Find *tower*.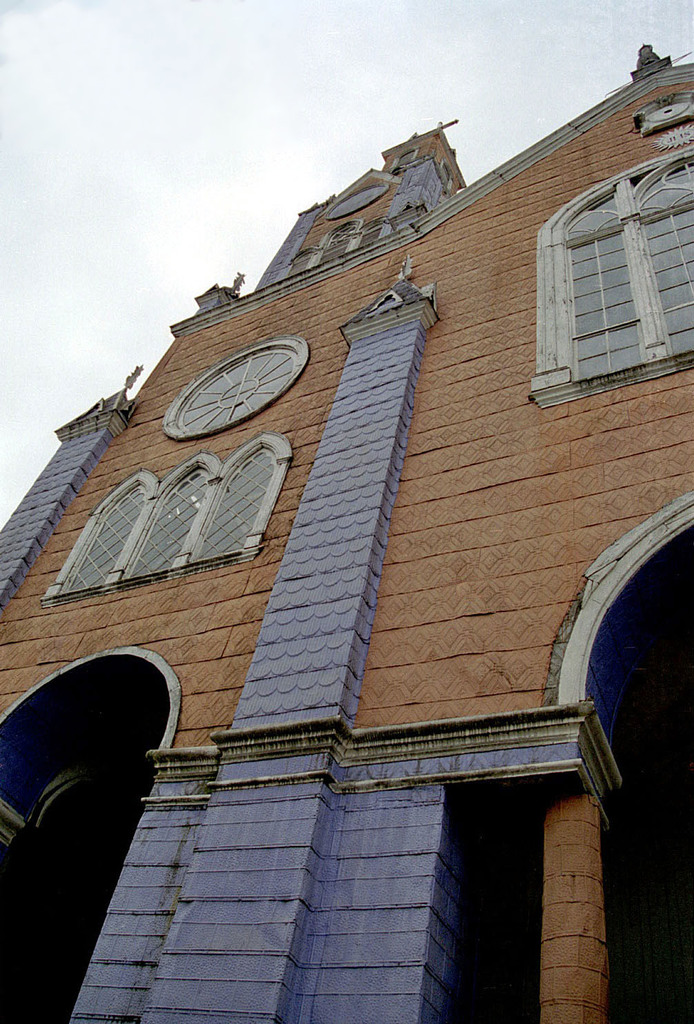
(left=0, top=0, right=693, bottom=1023).
